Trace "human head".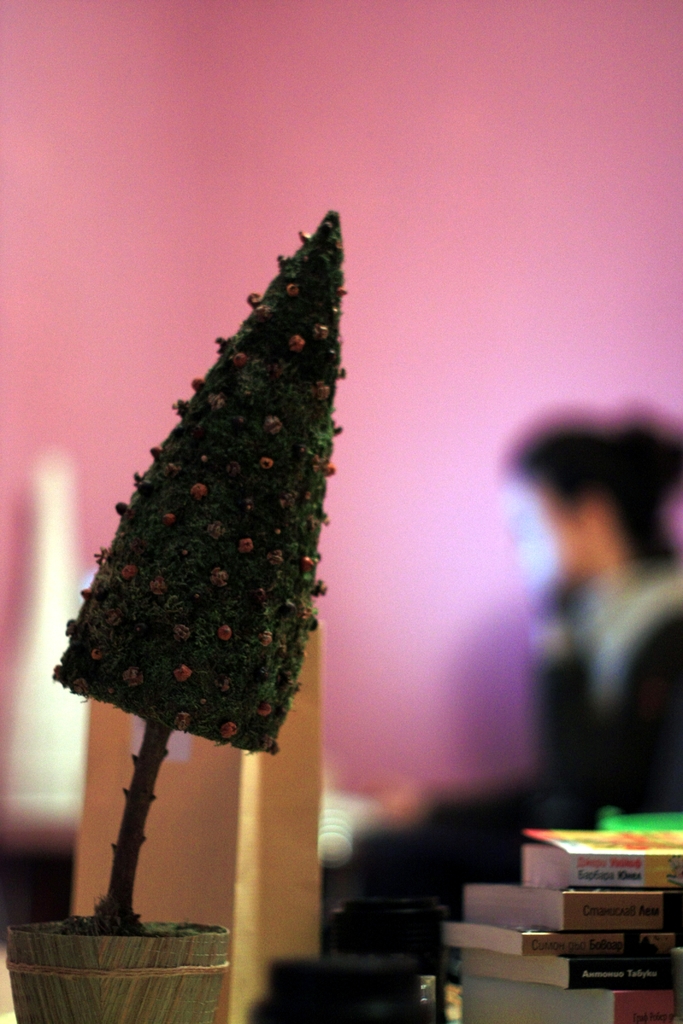
Traced to 506,404,673,614.
